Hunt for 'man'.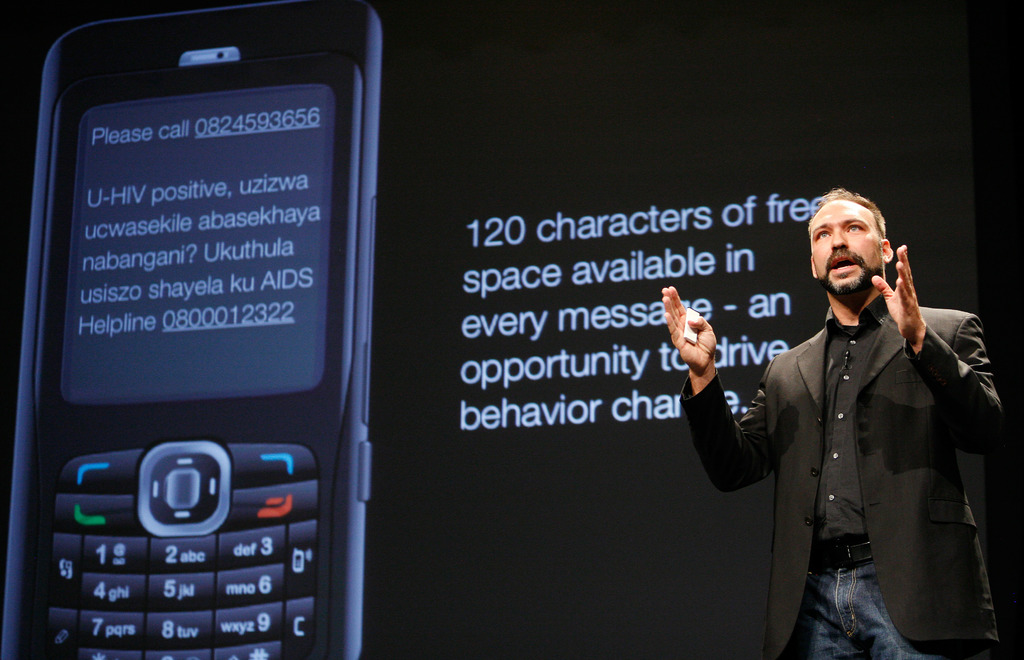
Hunted down at 696,179,1005,645.
